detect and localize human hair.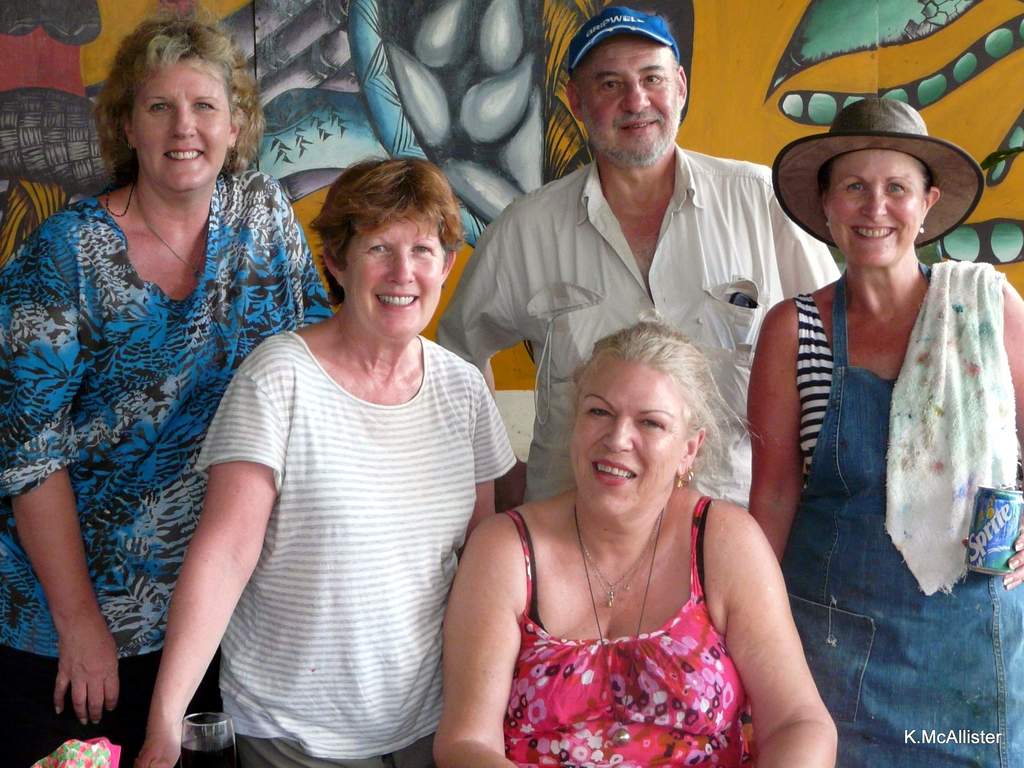
Localized at 821/151/936/219.
